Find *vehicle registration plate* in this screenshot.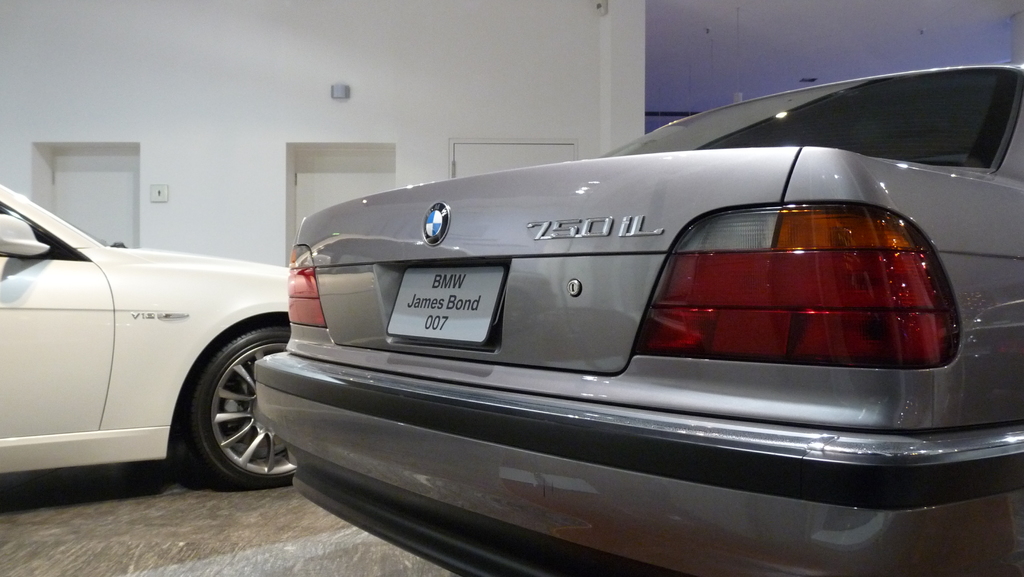
The bounding box for *vehicle registration plate* is crop(387, 249, 504, 356).
